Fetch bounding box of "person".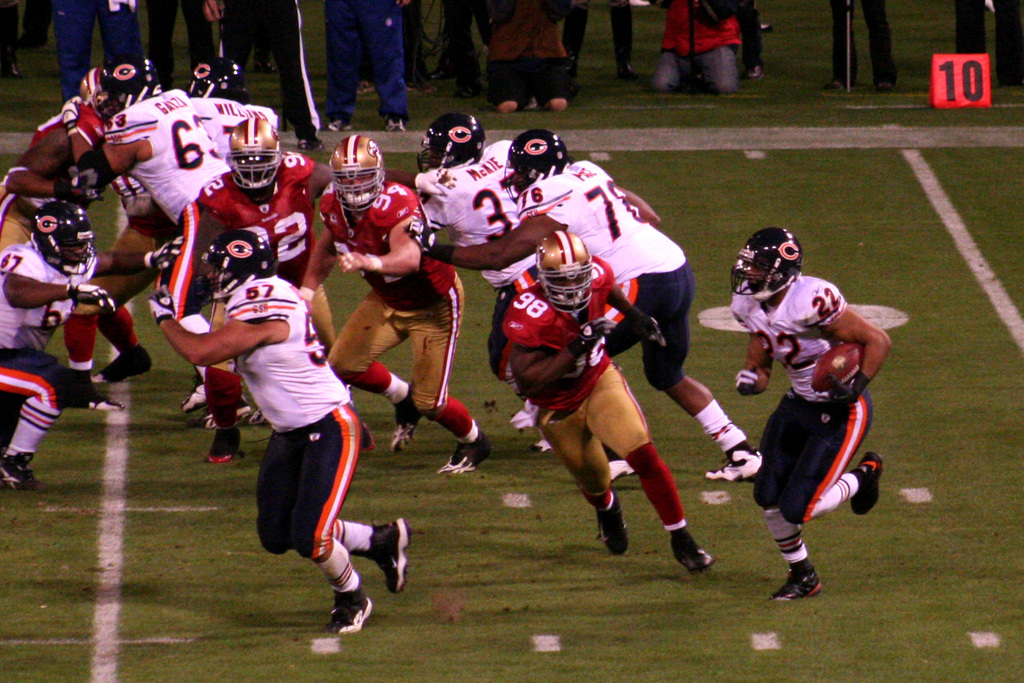
Bbox: bbox(827, 0, 900, 98).
